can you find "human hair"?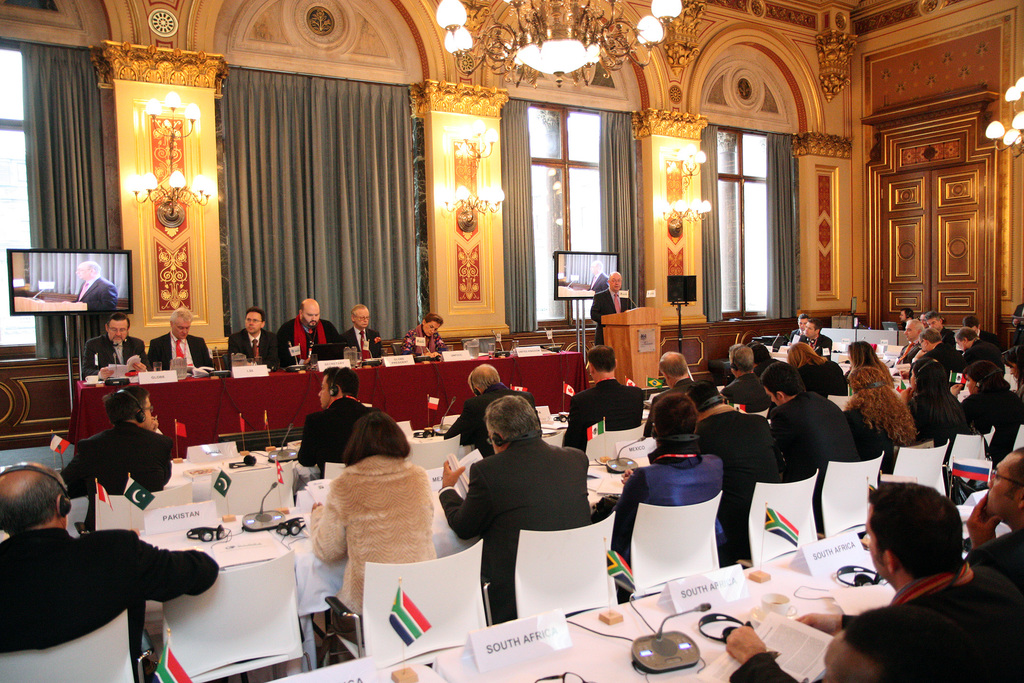
Yes, bounding box: select_region(342, 413, 412, 468).
